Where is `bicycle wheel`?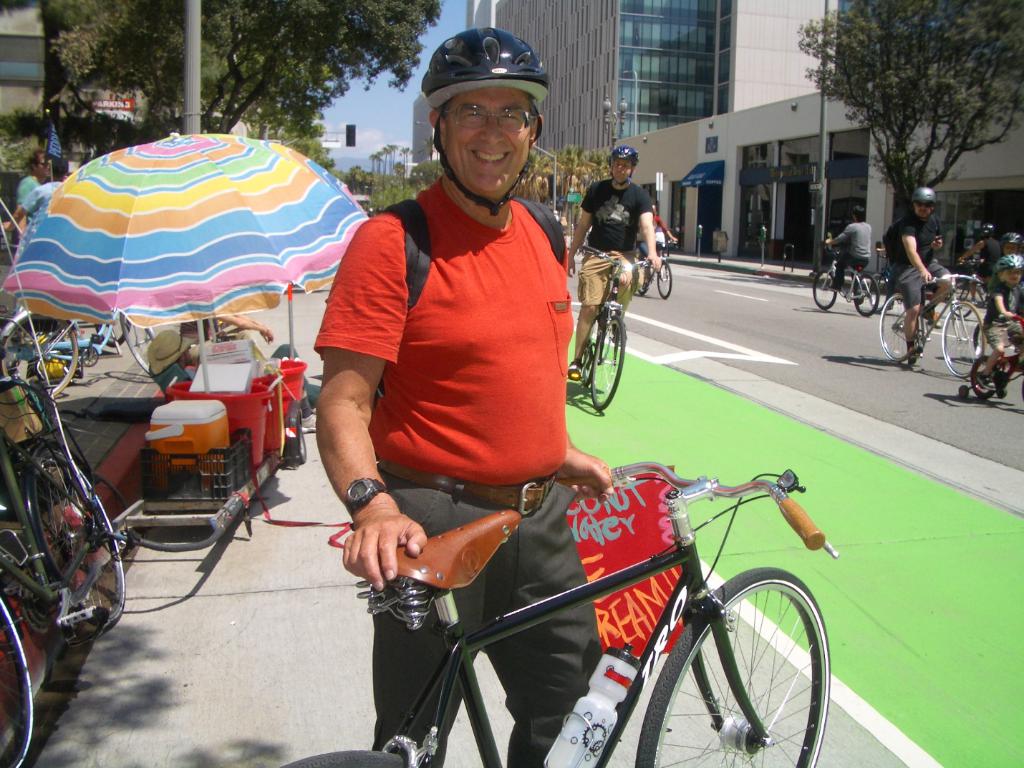
[x1=812, y1=269, x2=837, y2=311].
